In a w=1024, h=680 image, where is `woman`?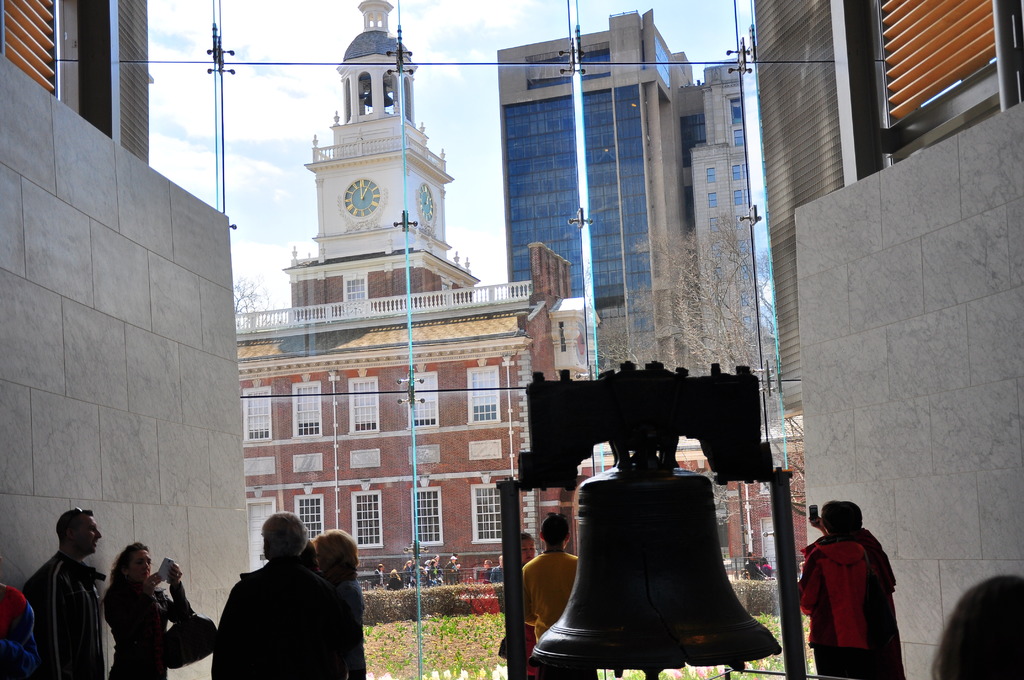
select_region(402, 560, 411, 585).
